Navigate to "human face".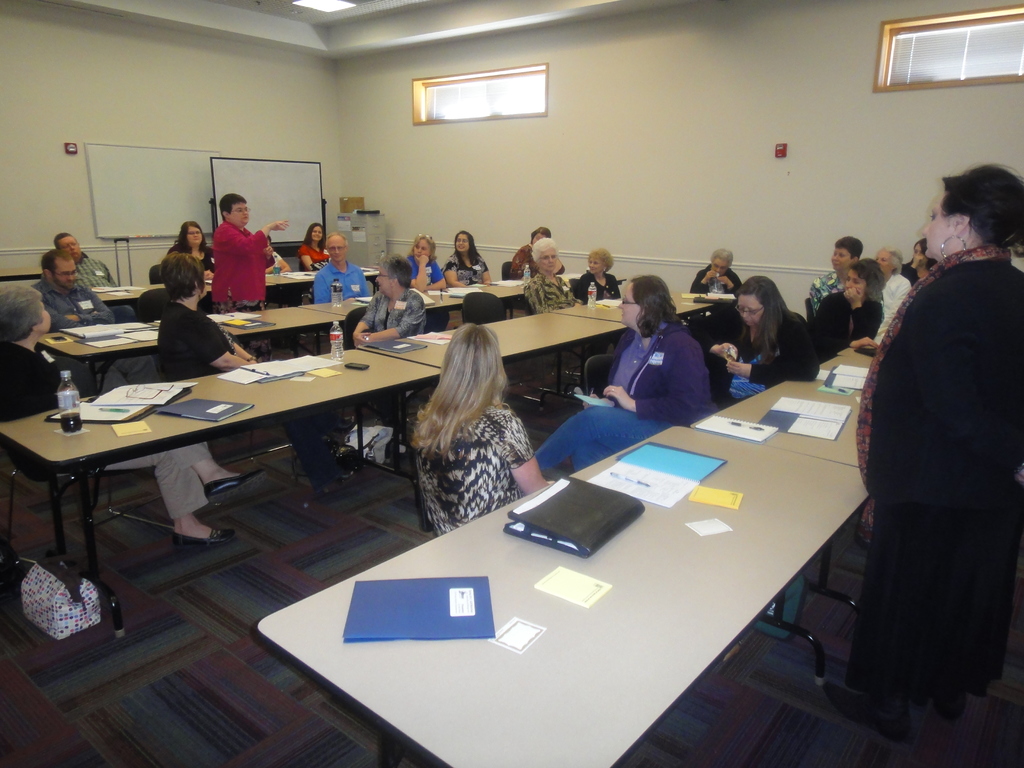
Navigation target: (left=536, top=248, right=558, bottom=275).
